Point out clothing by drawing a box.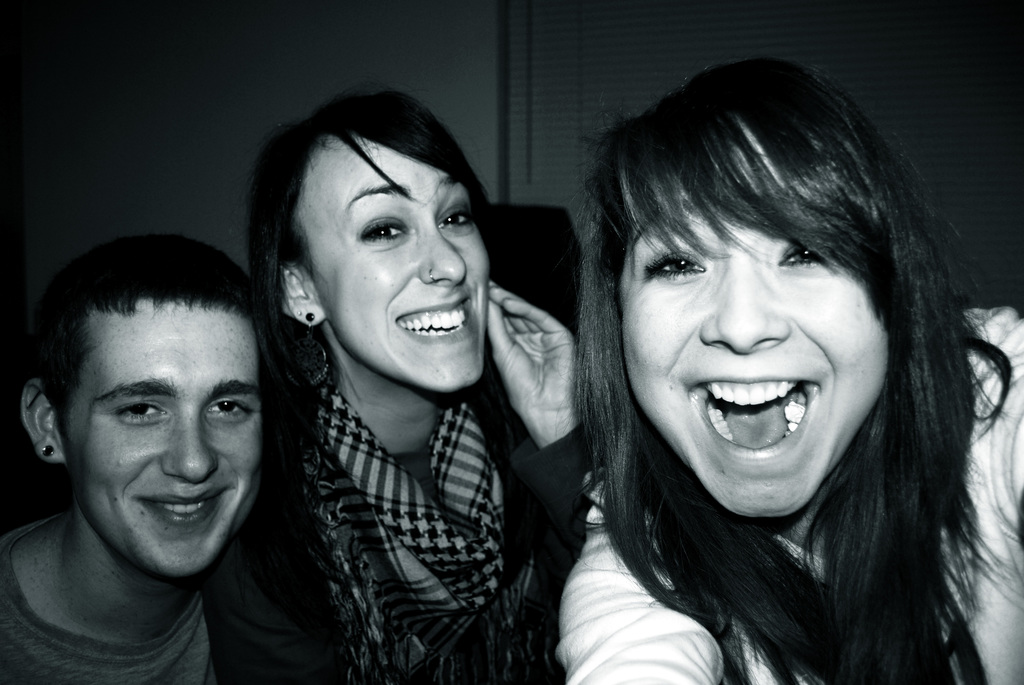
(x1=0, y1=512, x2=340, y2=684).
